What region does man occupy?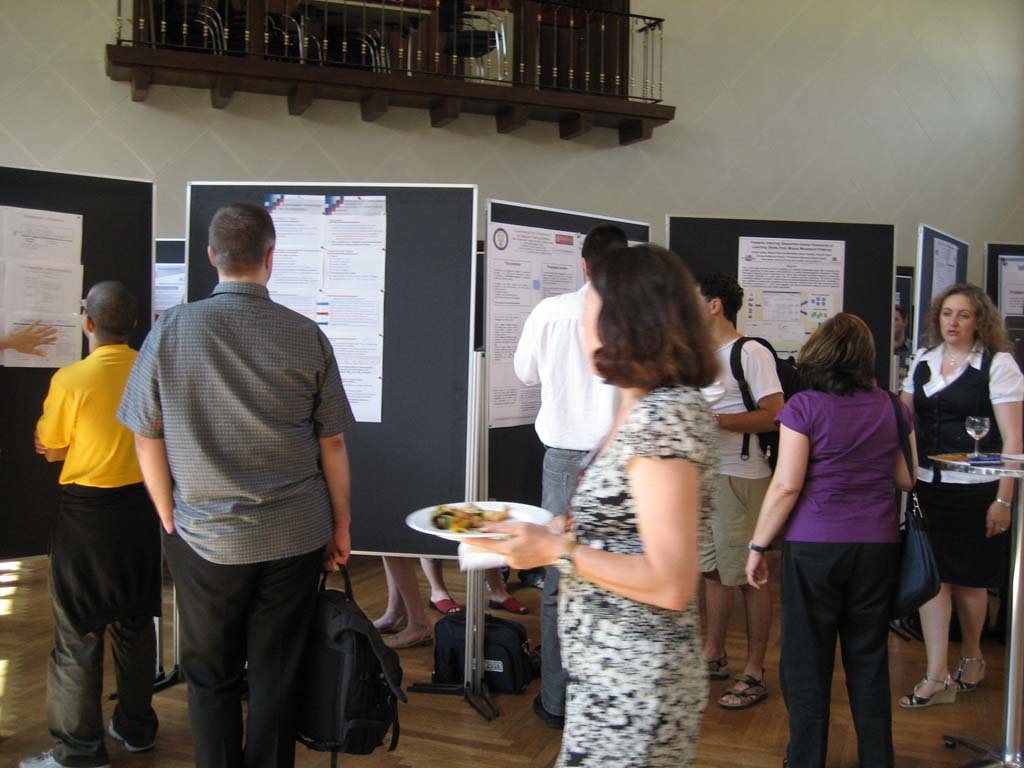
[21, 265, 178, 752].
